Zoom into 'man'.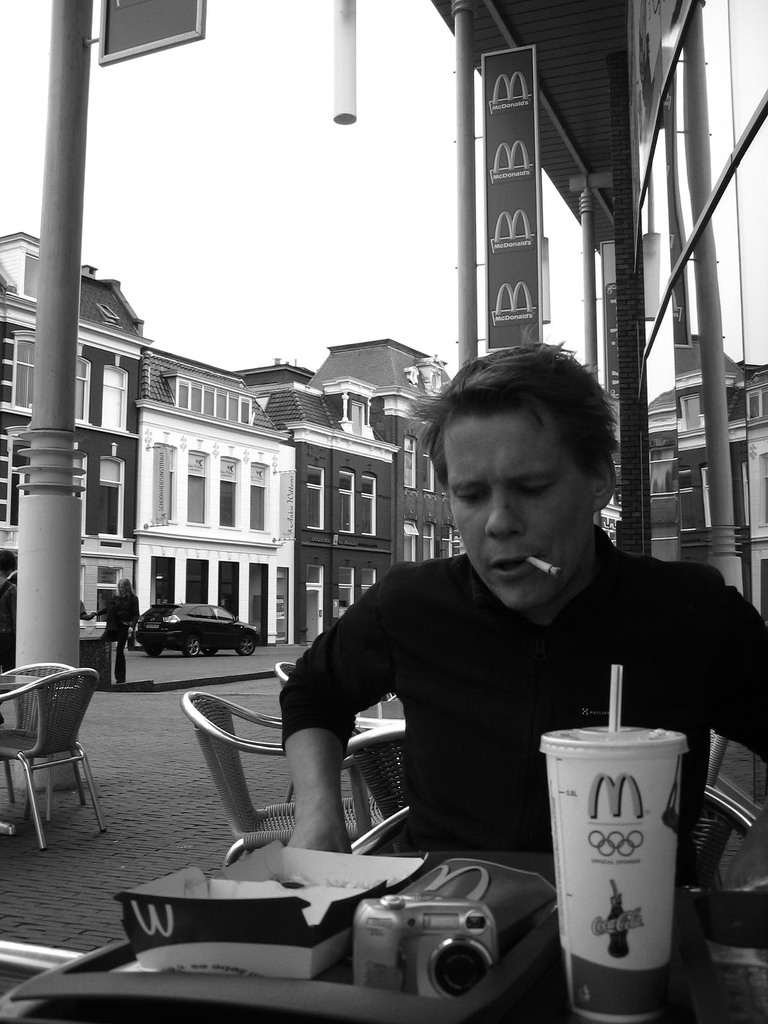
Zoom target: box=[231, 355, 723, 934].
